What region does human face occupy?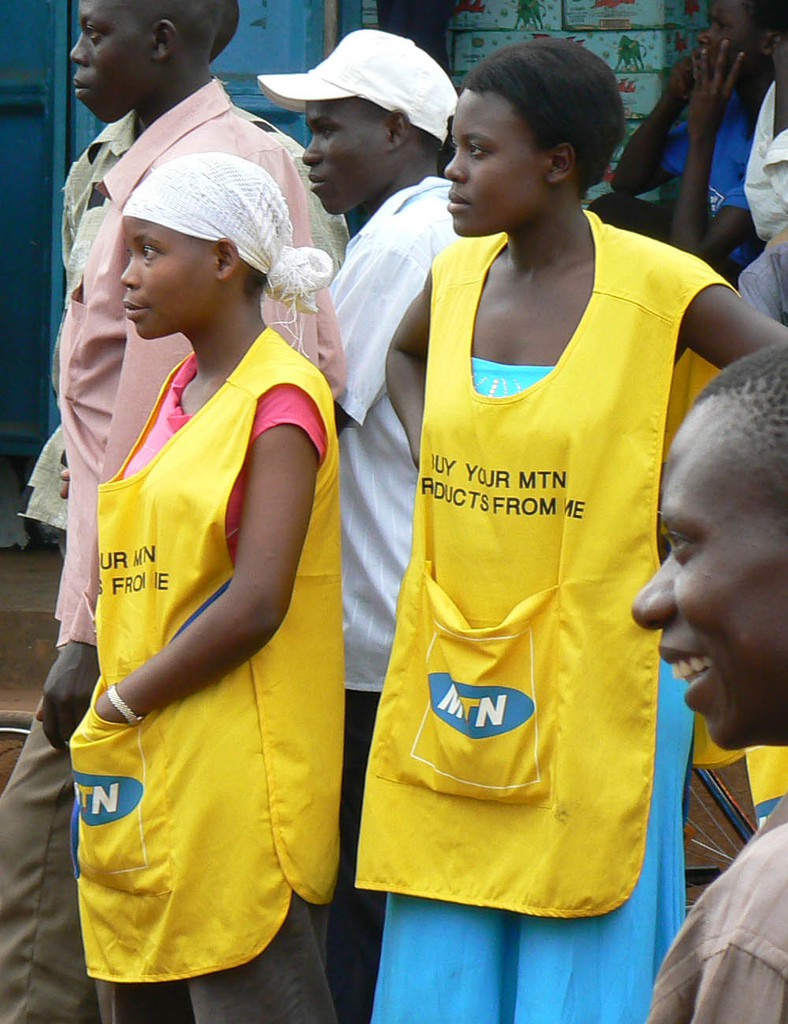
crop(629, 414, 787, 746).
